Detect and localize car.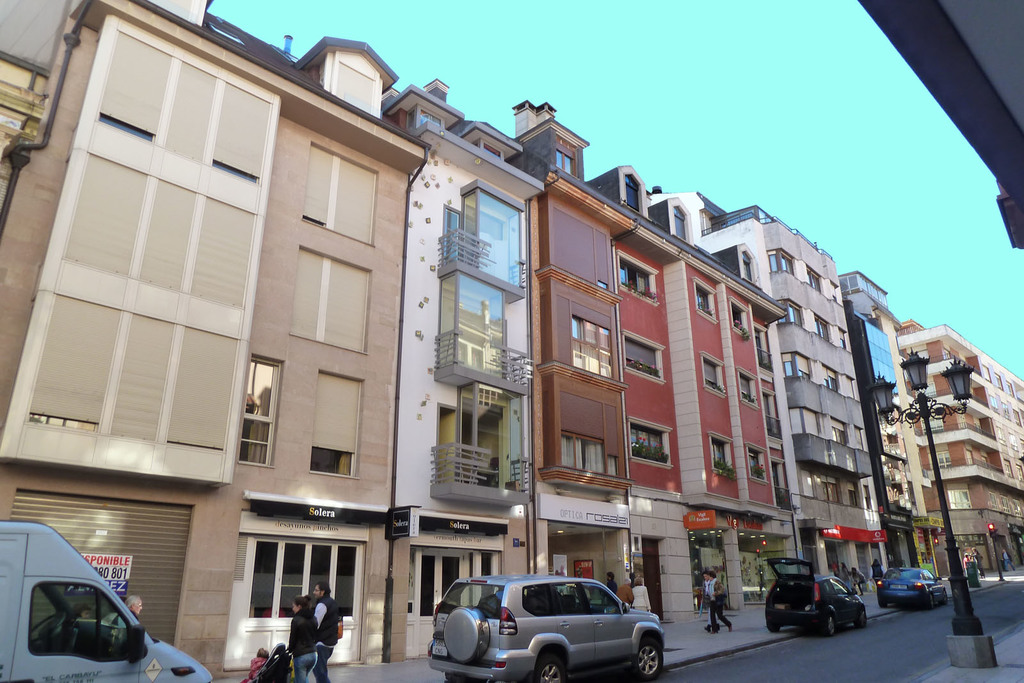
Localized at crop(874, 565, 949, 608).
